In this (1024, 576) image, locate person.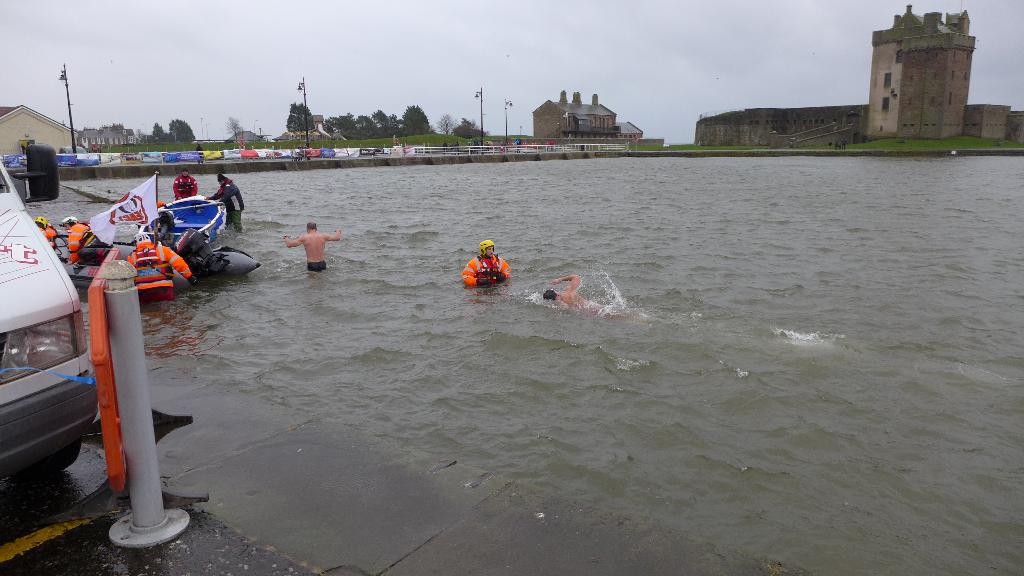
Bounding box: [x1=171, y1=168, x2=197, y2=198].
